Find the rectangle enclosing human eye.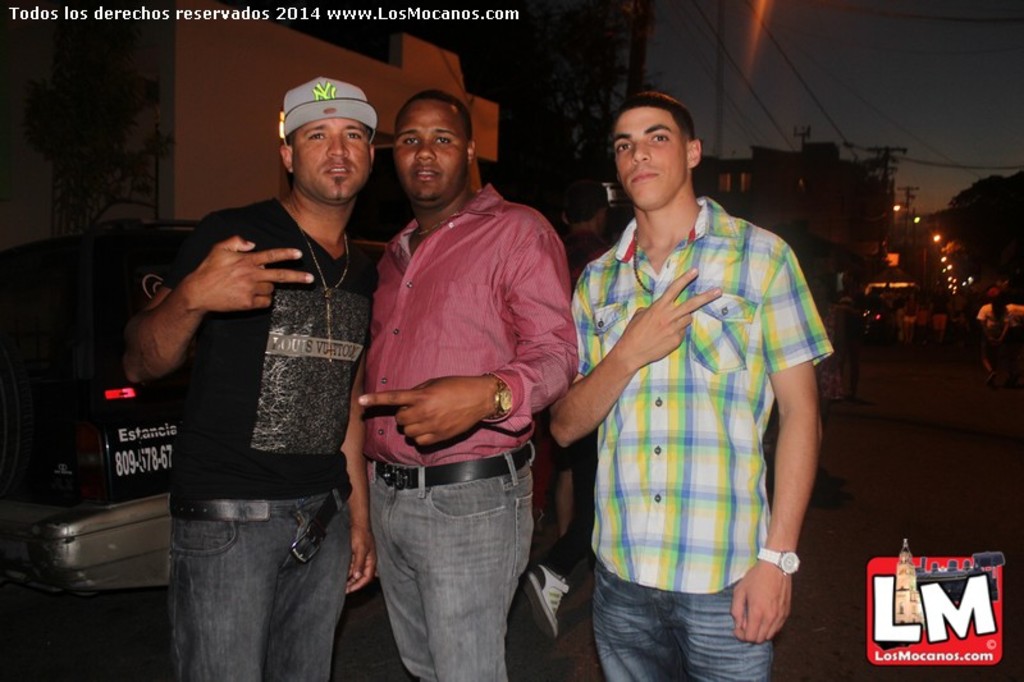
434,131,454,150.
